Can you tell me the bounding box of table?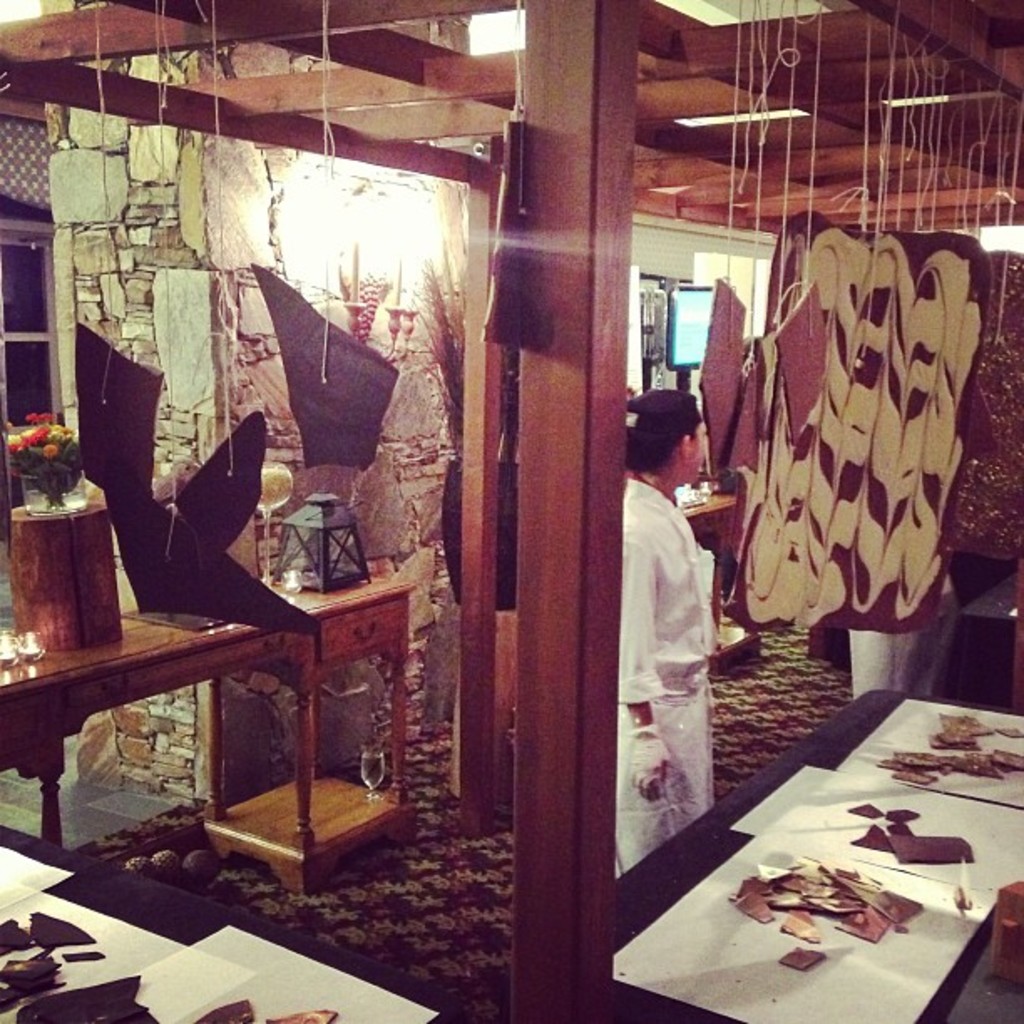
detection(940, 561, 1022, 703).
